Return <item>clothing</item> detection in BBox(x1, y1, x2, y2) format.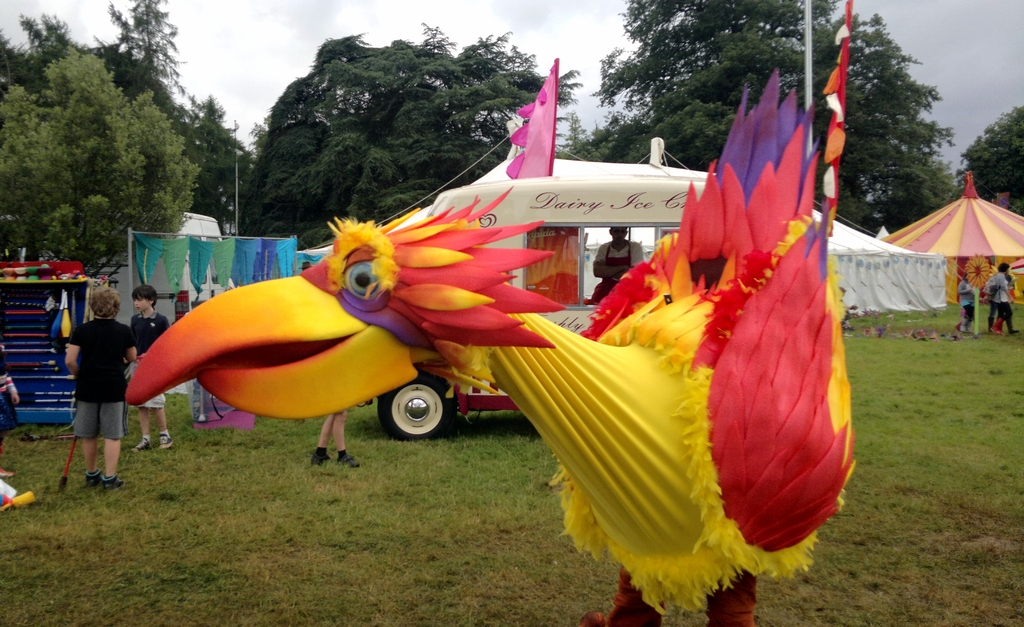
BBox(63, 308, 137, 408).
